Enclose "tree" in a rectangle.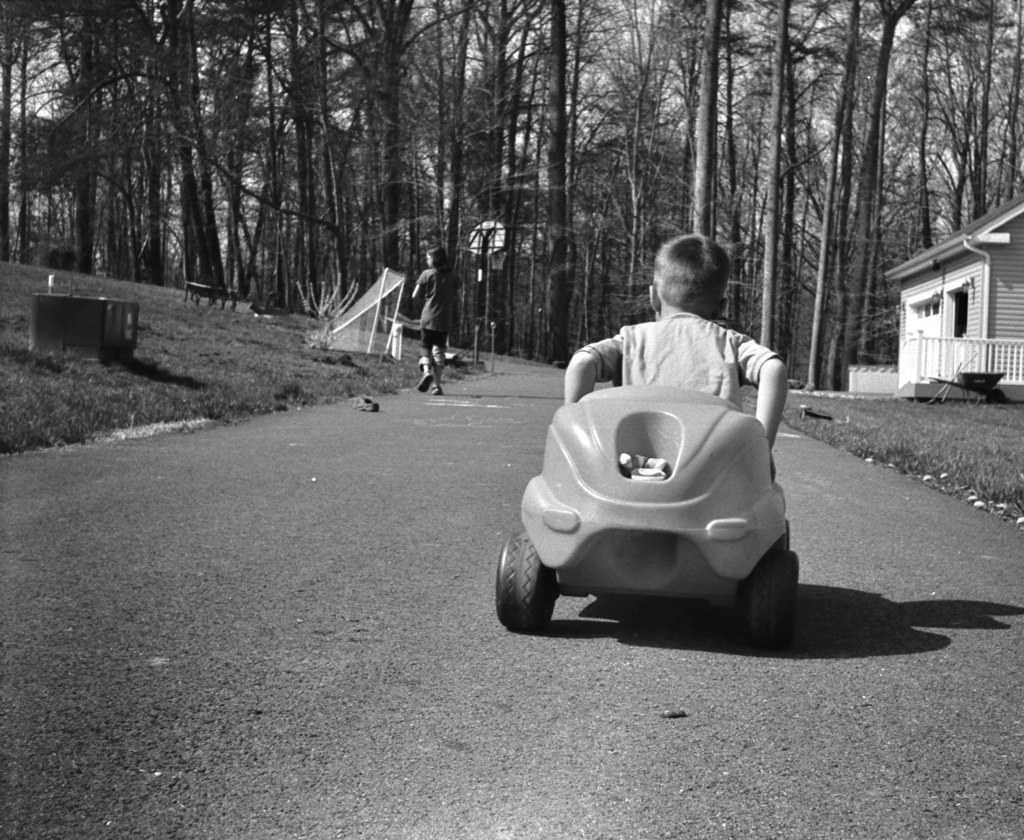
pyautogui.locateOnScreen(29, 46, 213, 259).
